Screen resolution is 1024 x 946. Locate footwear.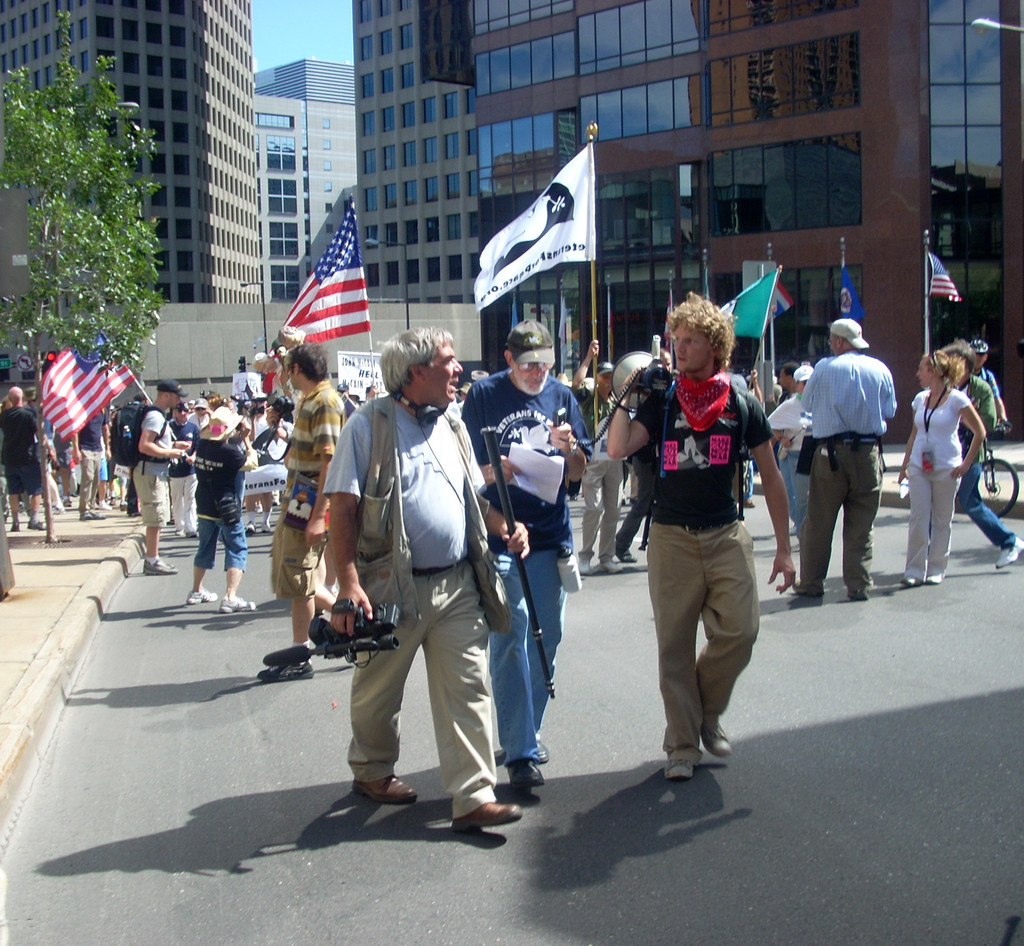
599:560:625:576.
